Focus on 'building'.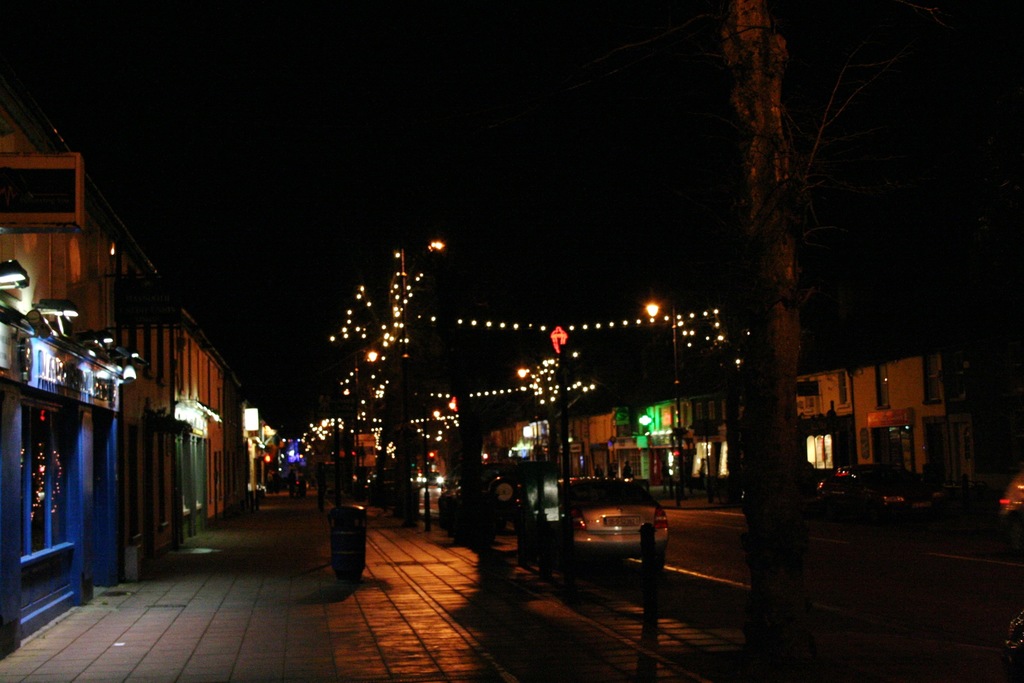
Focused at {"x1": 0, "y1": 290, "x2": 132, "y2": 657}.
